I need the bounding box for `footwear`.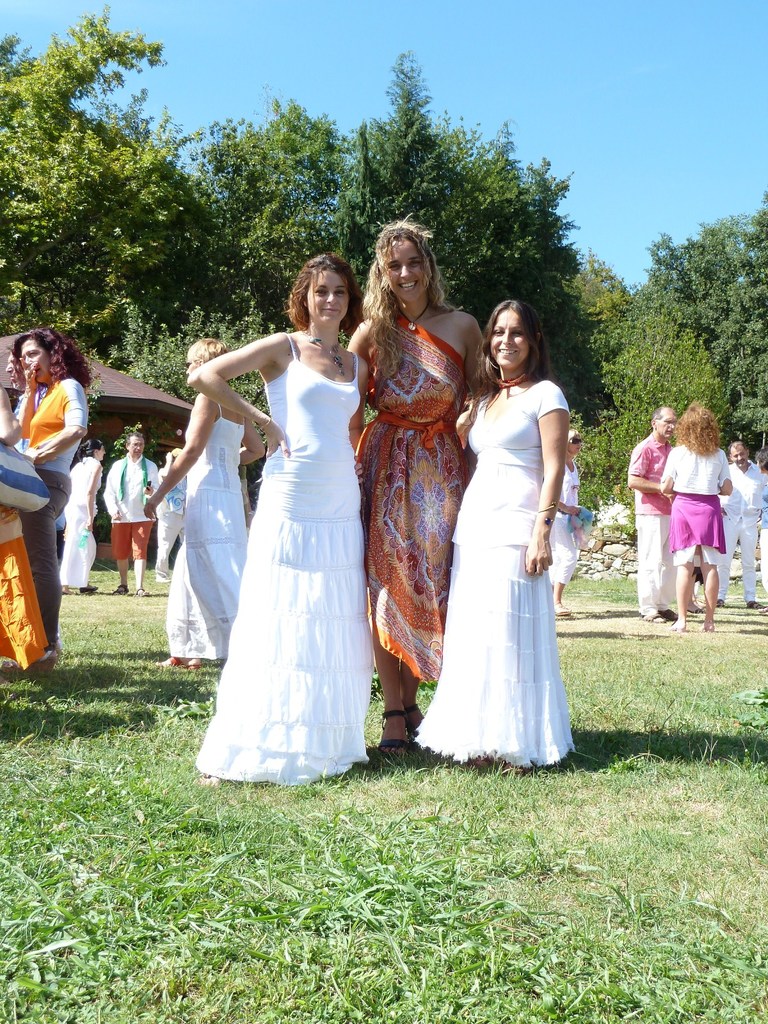
Here it is: x1=716 y1=597 x2=726 y2=605.
